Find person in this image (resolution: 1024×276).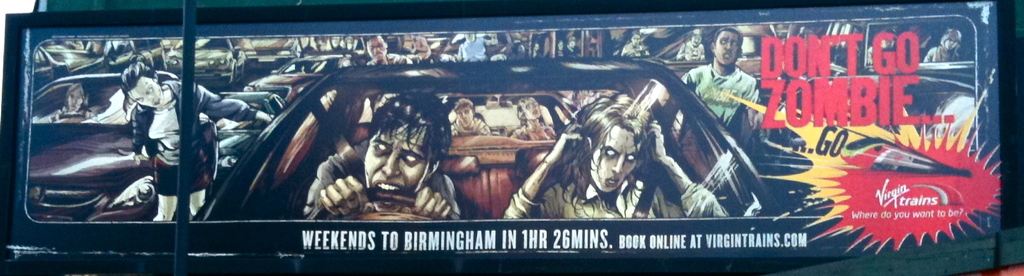
(x1=617, y1=31, x2=653, y2=57).
